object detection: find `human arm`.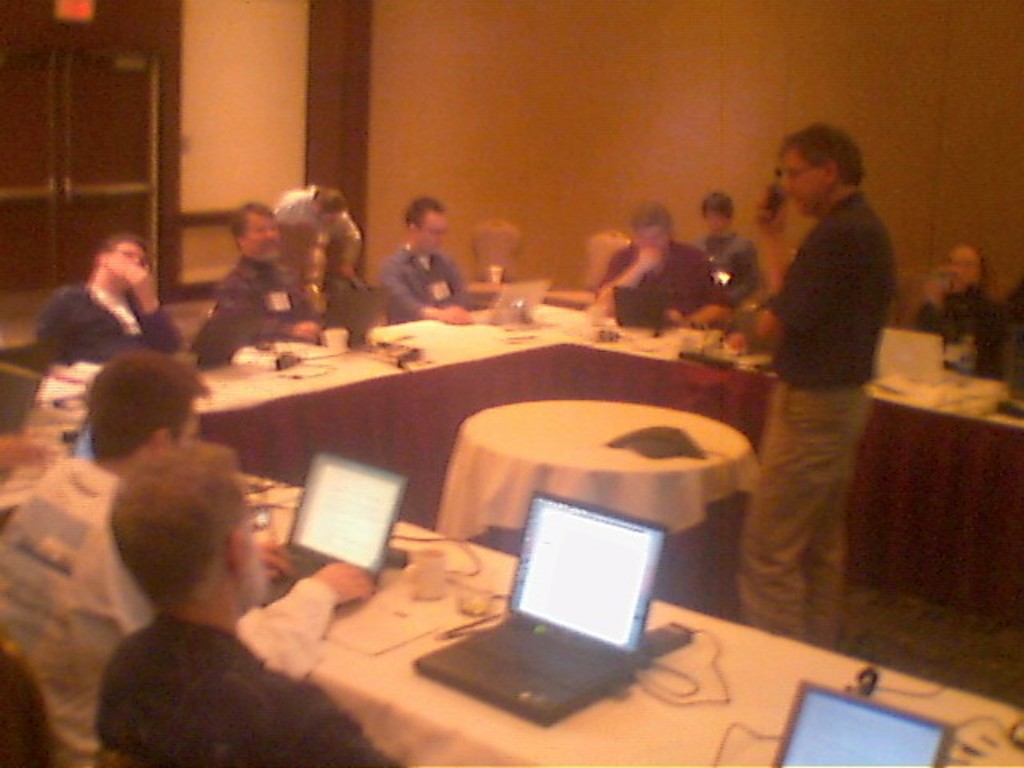
752/219/858/344.
